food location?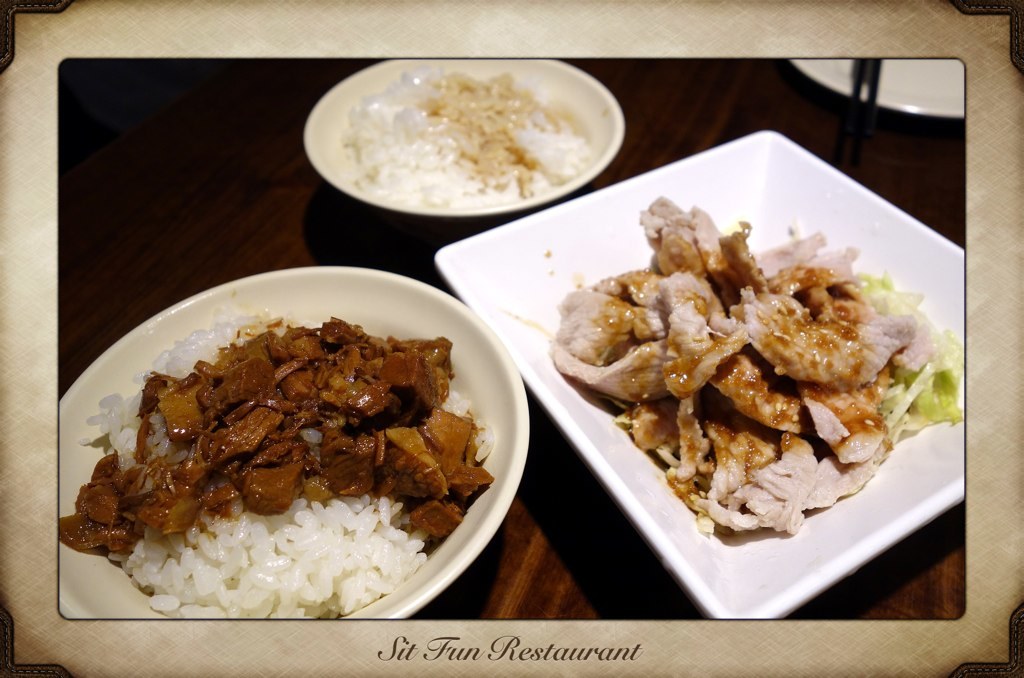
left=502, top=190, right=962, bottom=539
